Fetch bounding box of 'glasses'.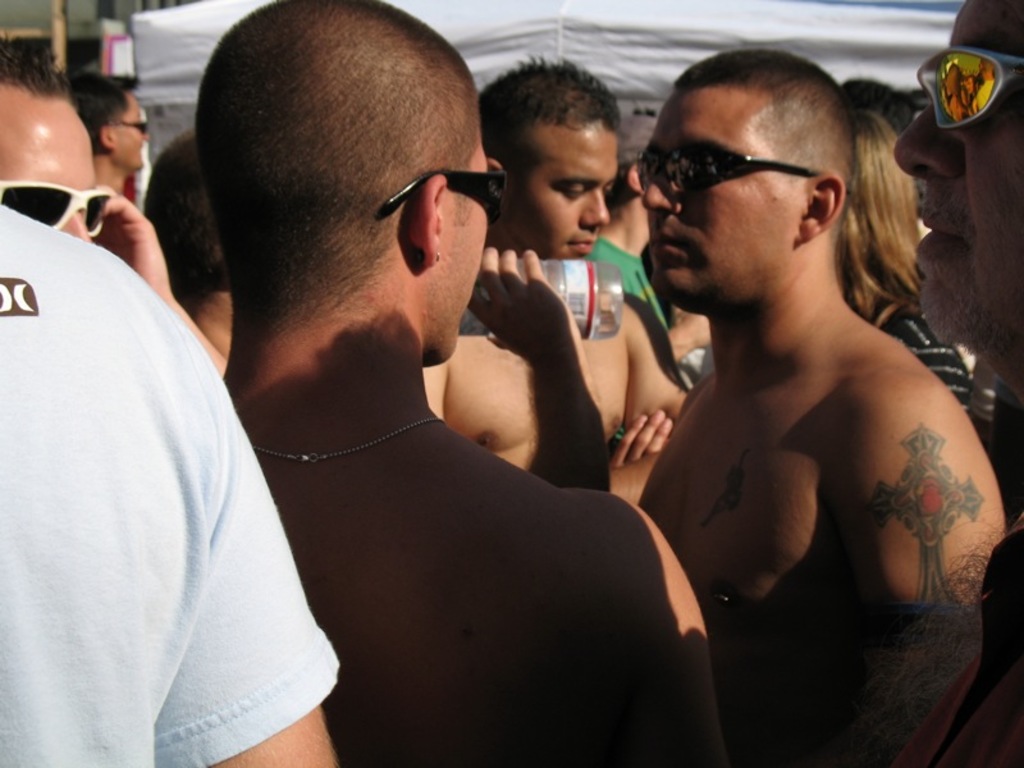
Bbox: bbox=[623, 143, 819, 197].
